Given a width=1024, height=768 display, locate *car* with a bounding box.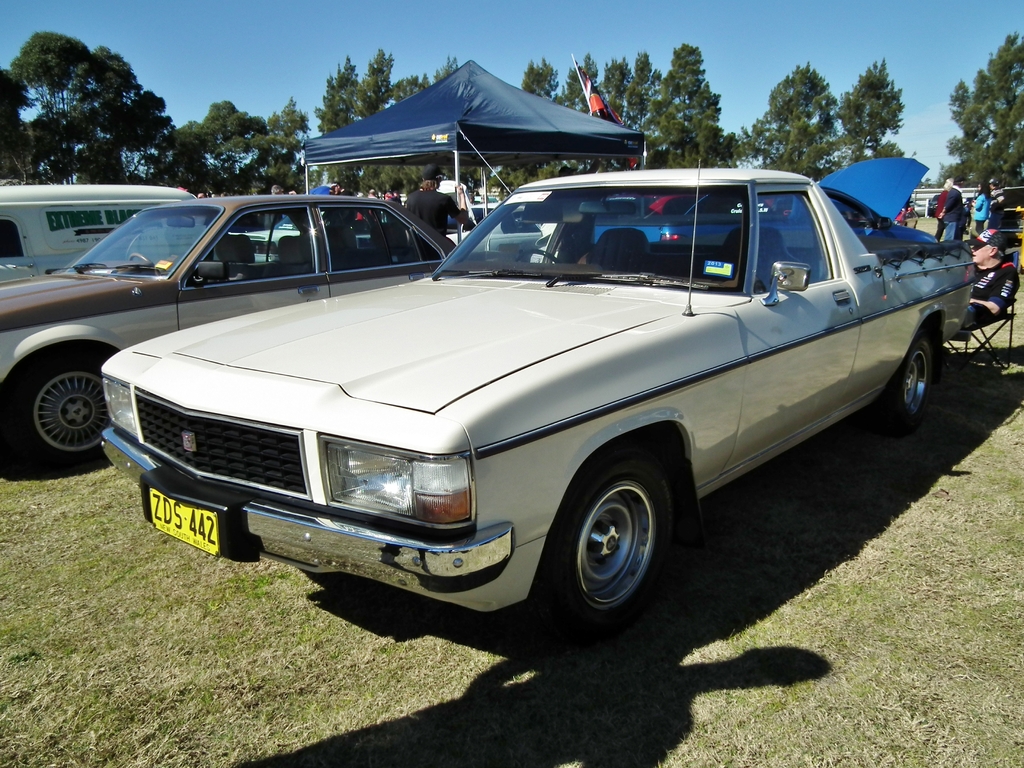
Located: bbox=(90, 167, 978, 633).
